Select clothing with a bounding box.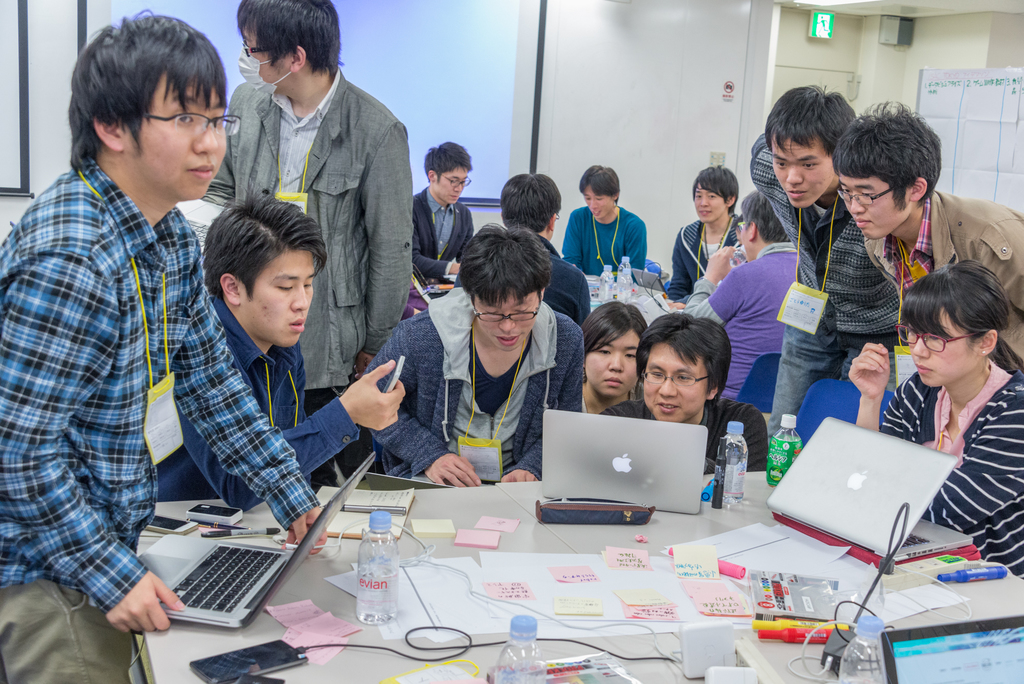
(0,149,322,683).
